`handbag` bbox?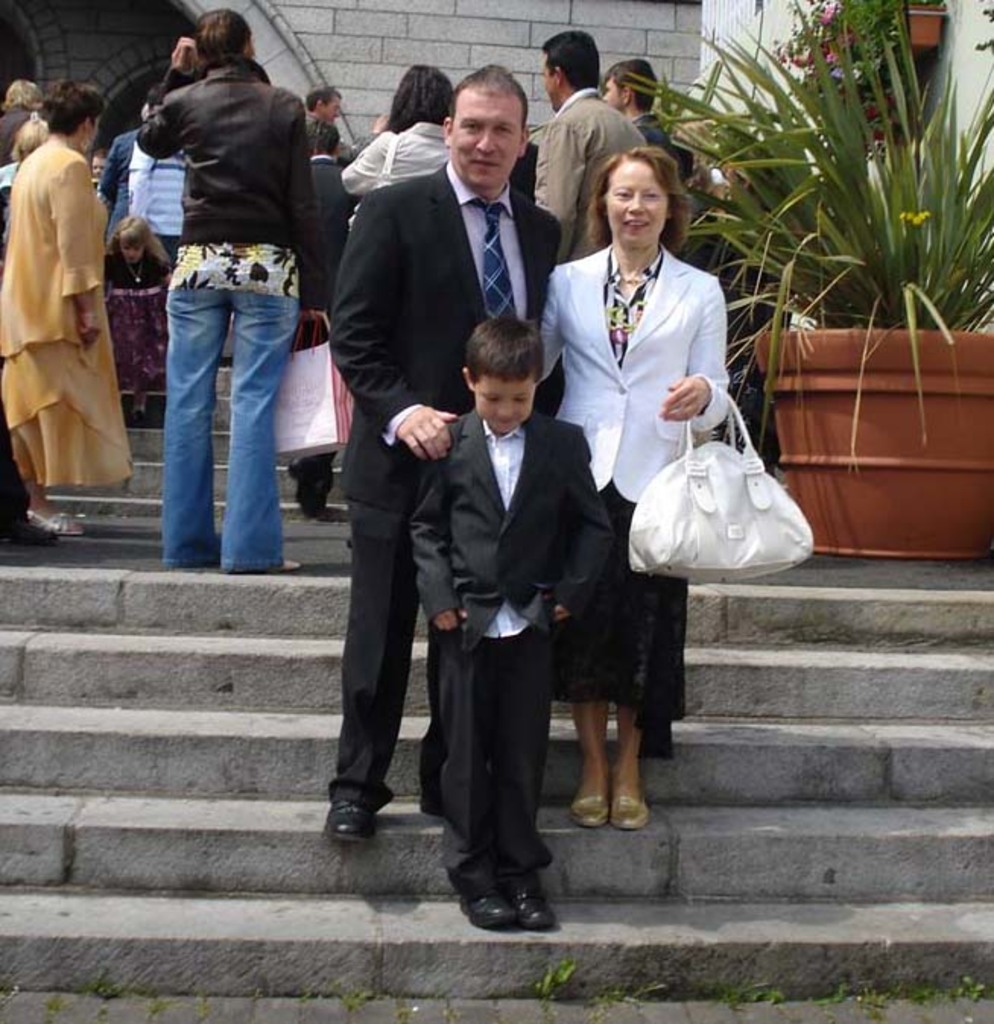
l=619, t=389, r=825, b=588
